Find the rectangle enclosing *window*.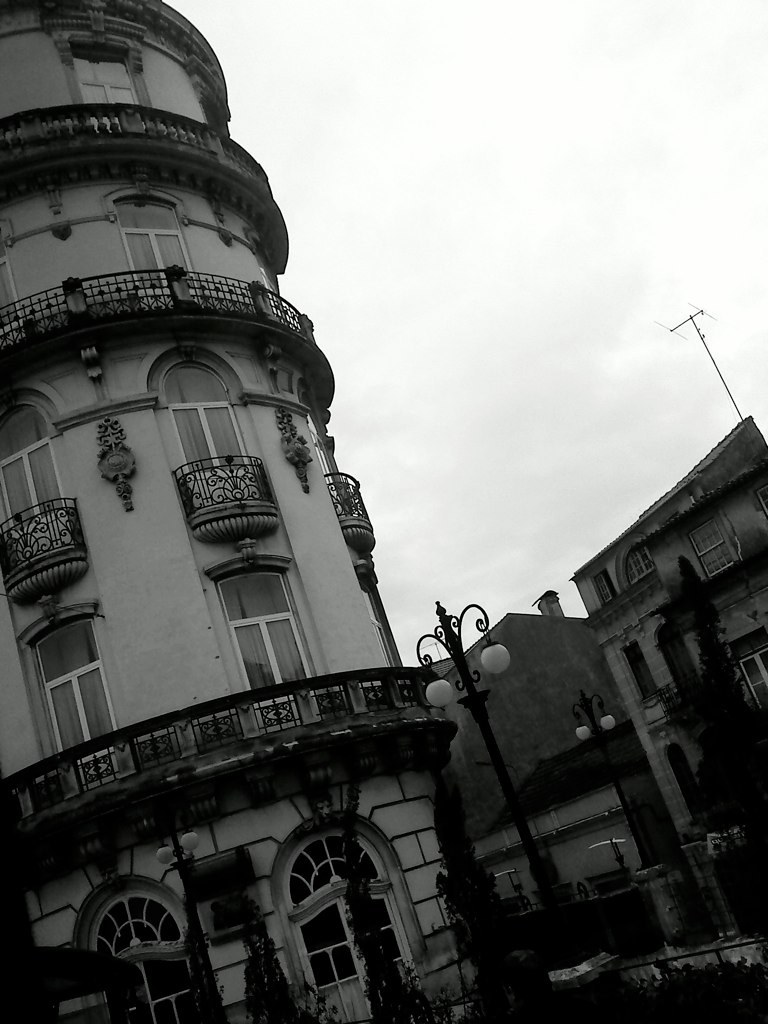
<box>70,50,150,136</box>.
